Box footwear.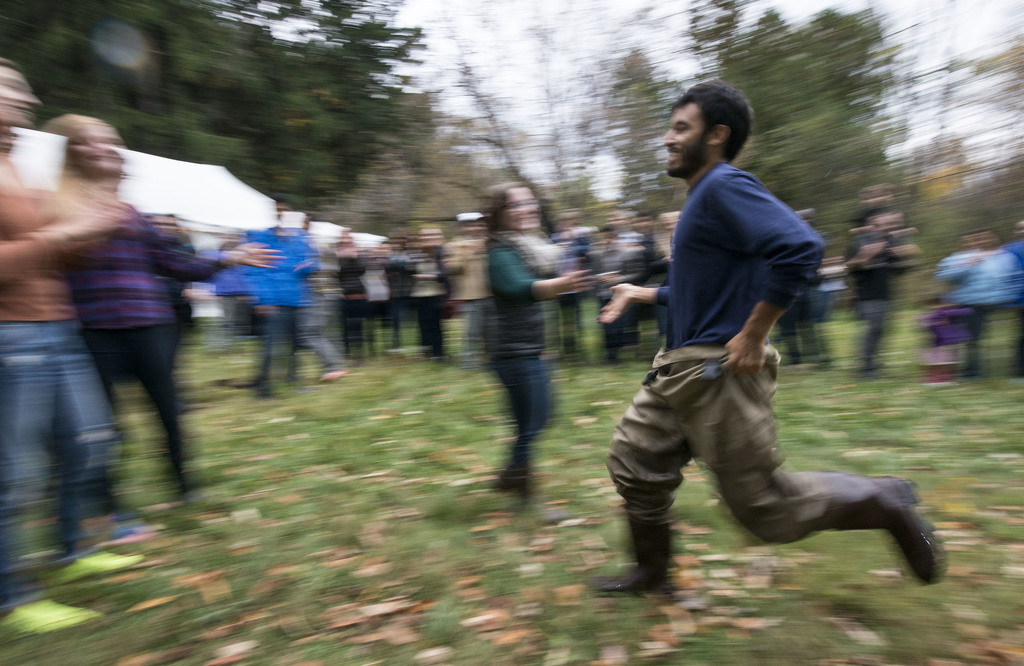
596/519/676/594.
